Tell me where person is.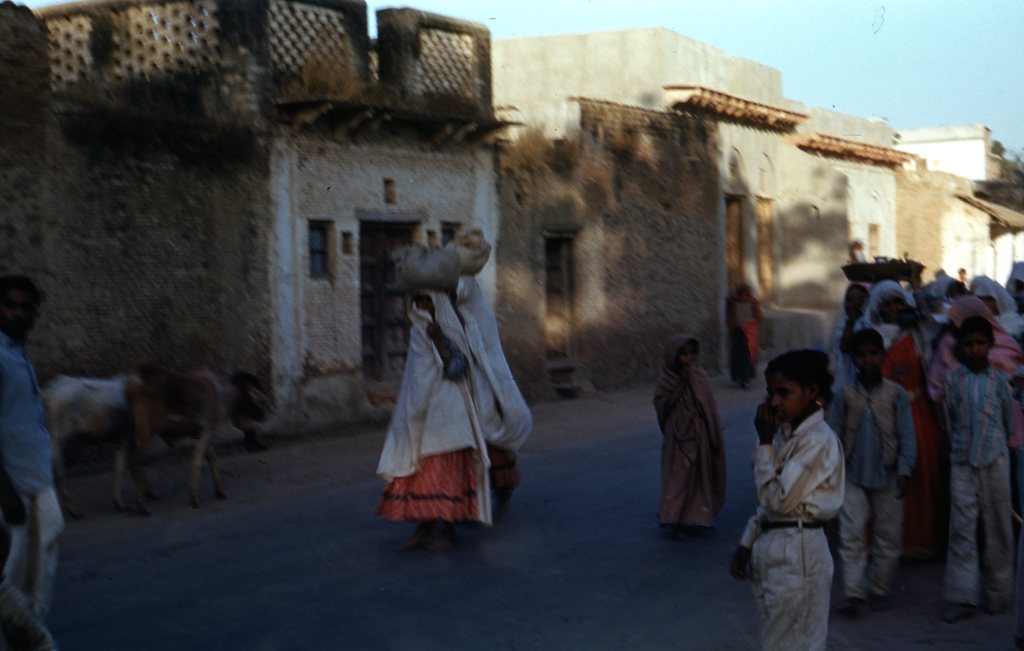
person is at 851/270/950/581.
